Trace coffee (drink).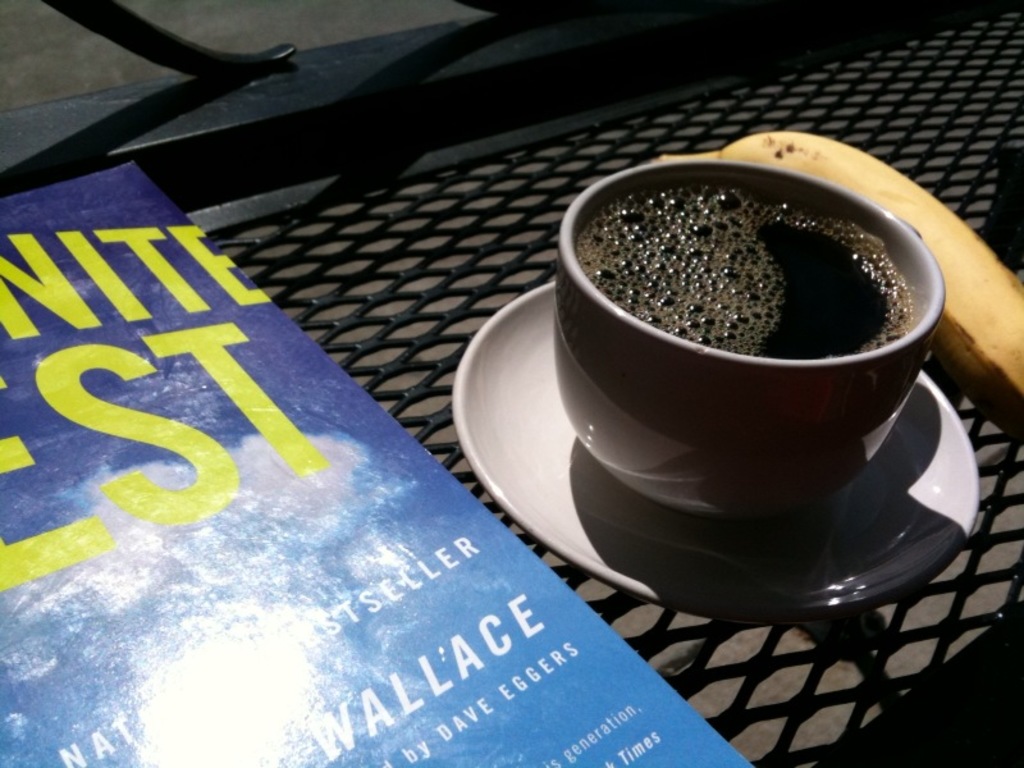
Traced to 580 178 910 361.
